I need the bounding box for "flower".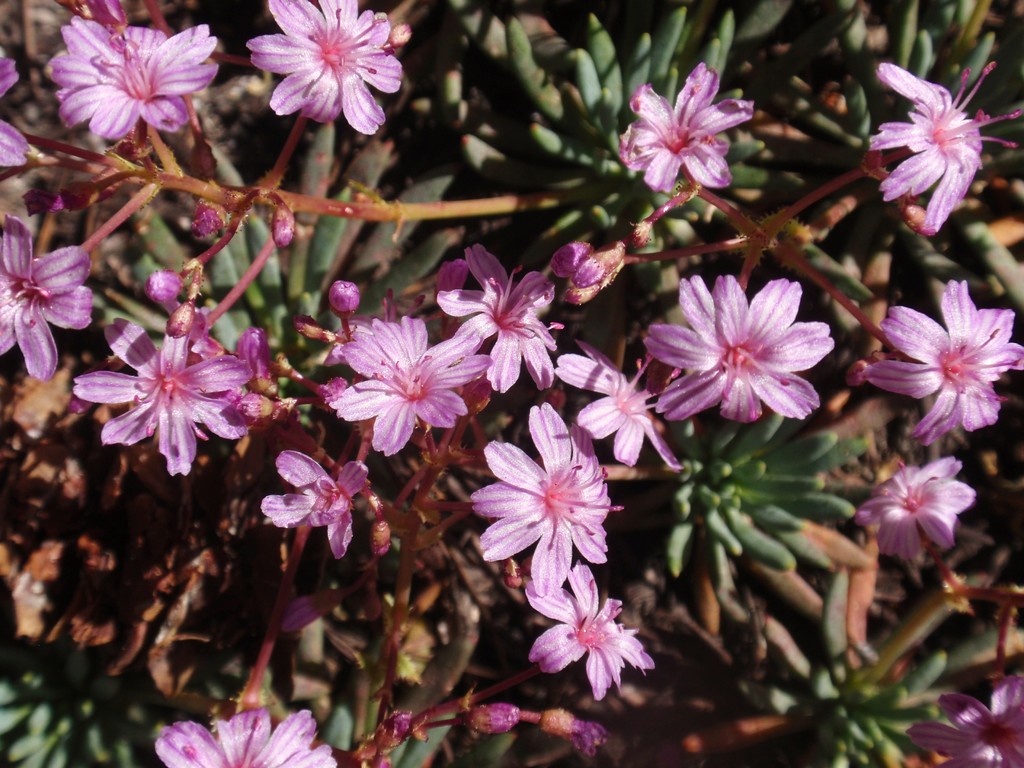
Here it is: <region>470, 401, 628, 596</region>.
